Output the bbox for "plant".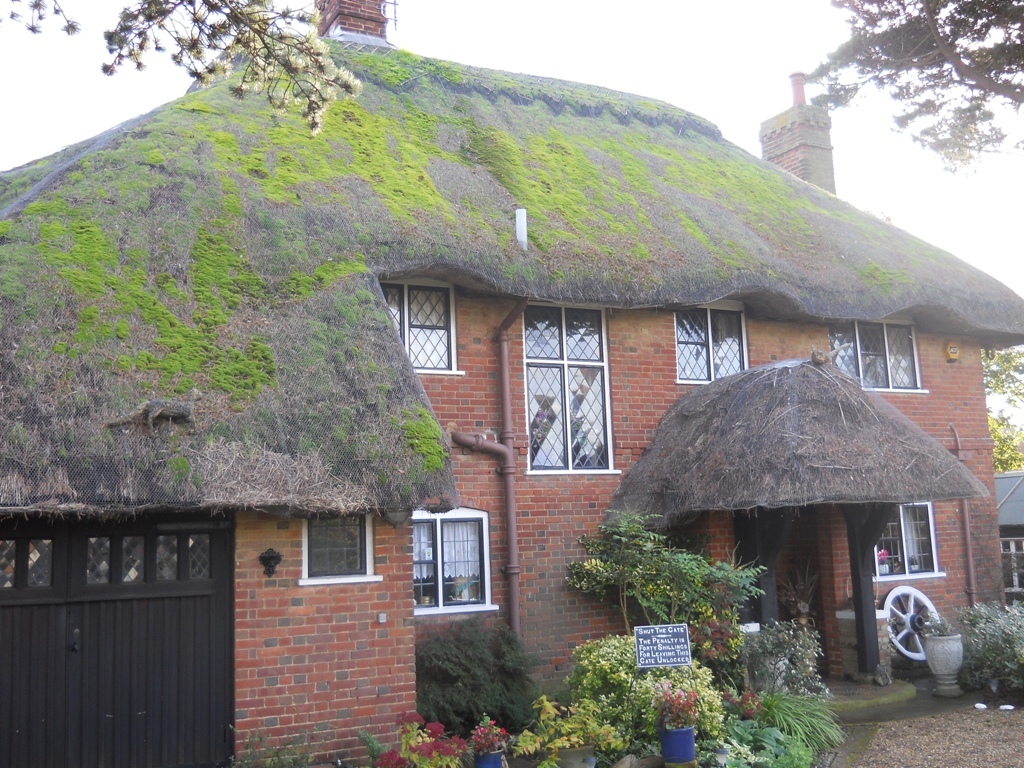
1002, 546, 1023, 600.
